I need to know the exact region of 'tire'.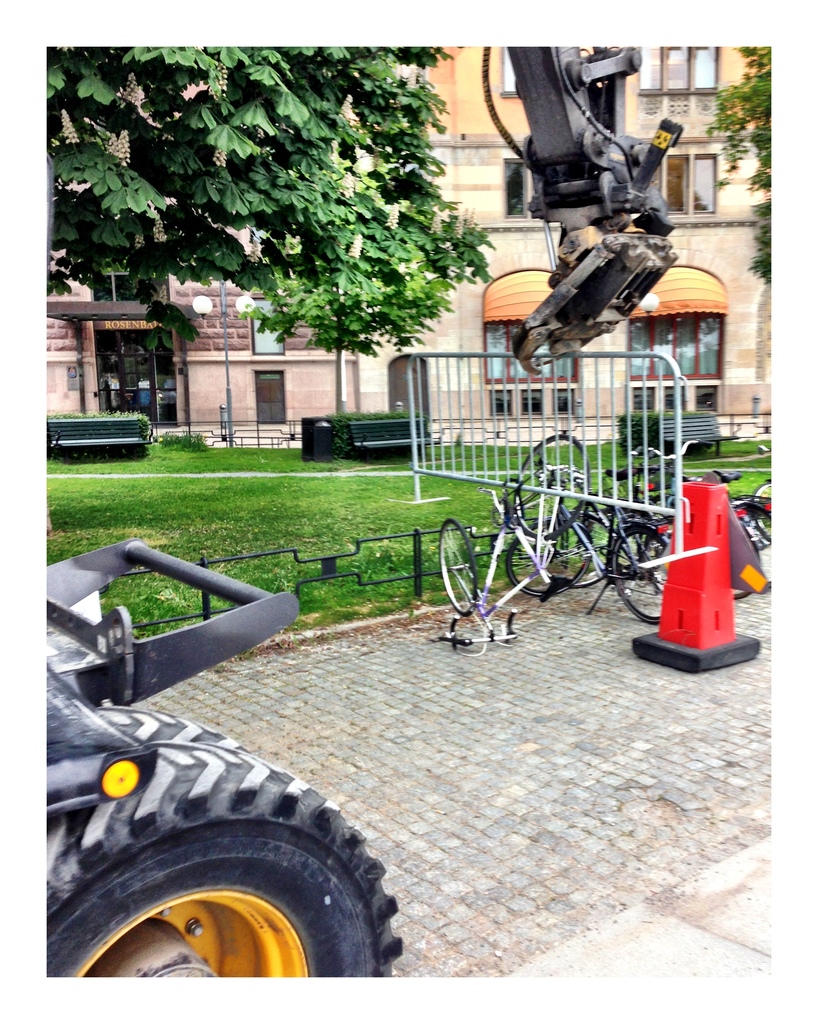
Region: x1=588 y1=498 x2=677 y2=568.
